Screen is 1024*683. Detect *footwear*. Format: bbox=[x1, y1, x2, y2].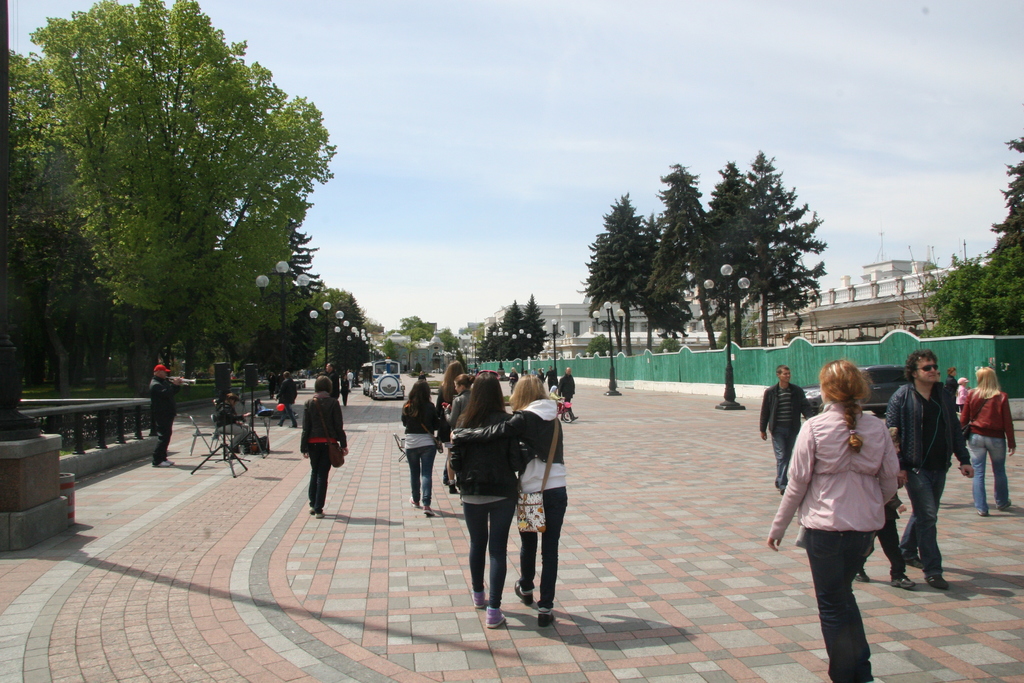
bbox=[410, 494, 420, 506].
